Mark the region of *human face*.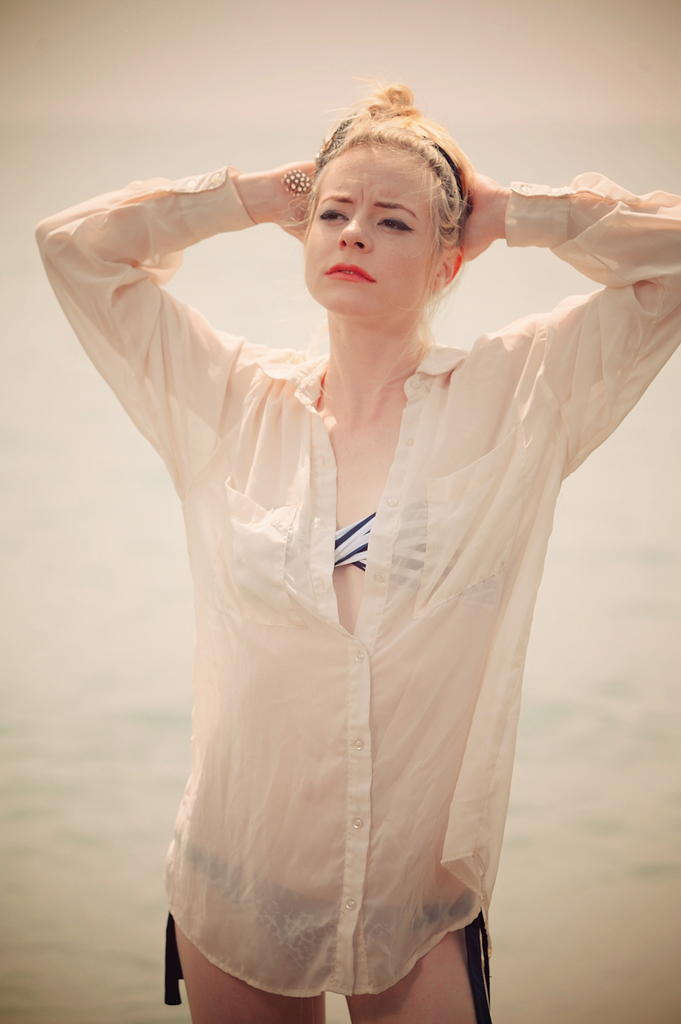
Region: <bbox>290, 143, 449, 323</bbox>.
